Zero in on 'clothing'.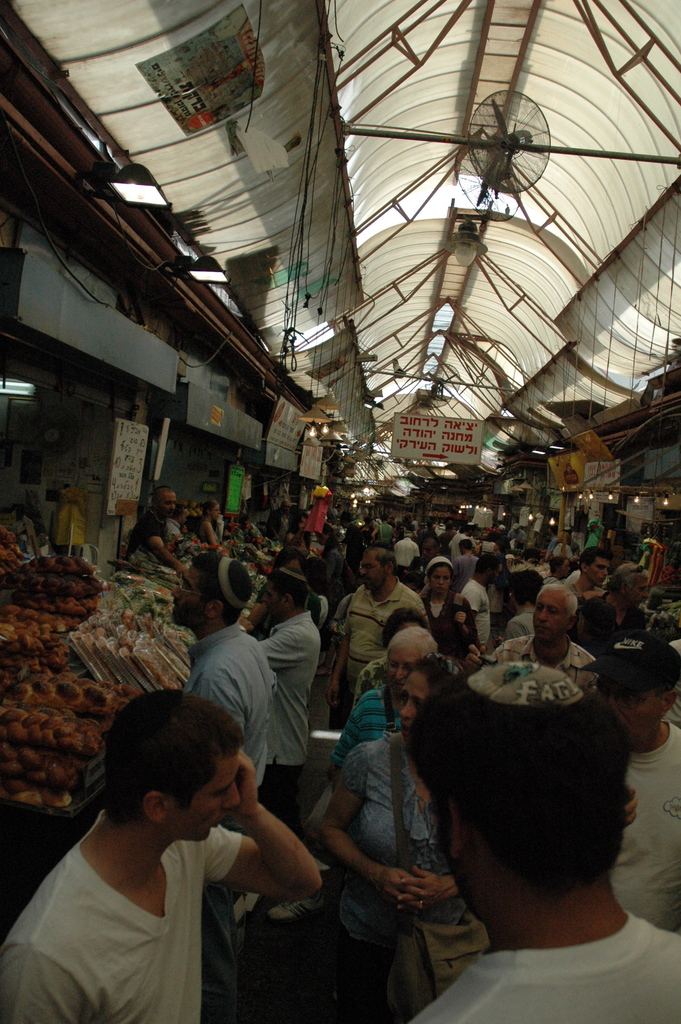
Zeroed in: locate(420, 524, 433, 538).
